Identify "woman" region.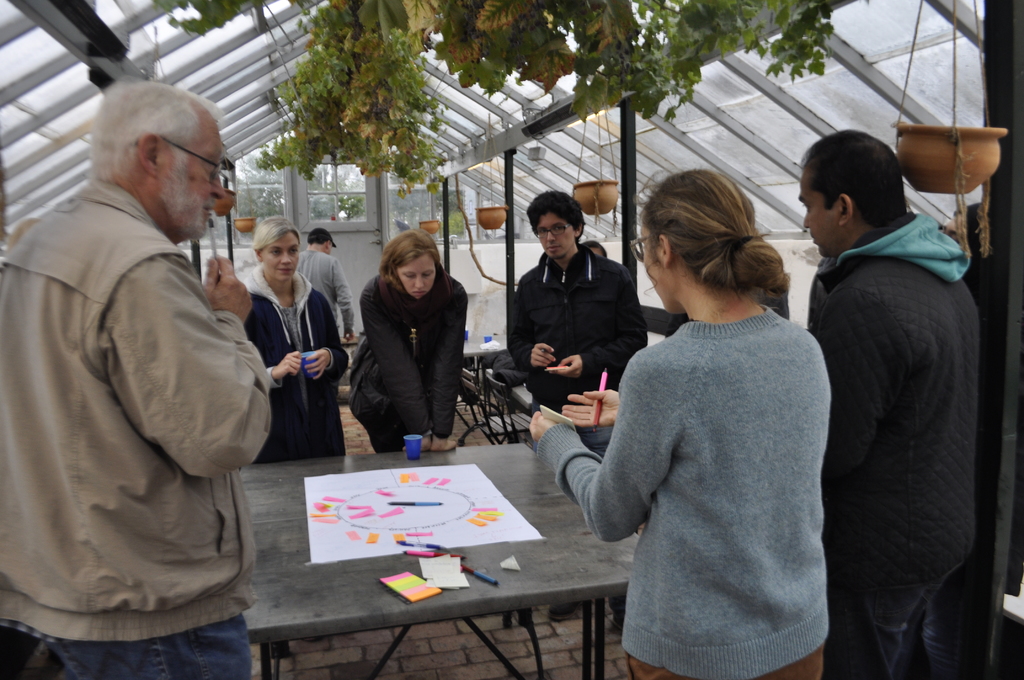
Region: [245,212,351,660].
